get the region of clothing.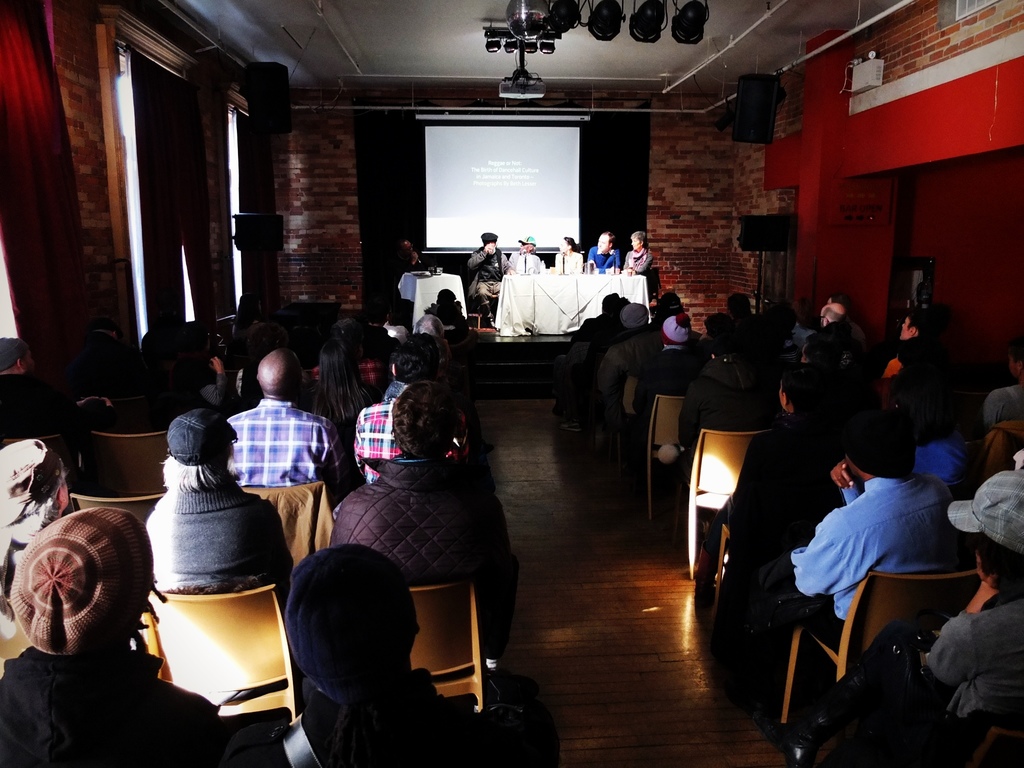
(left=728, top=474, right=962, bottom=664).
